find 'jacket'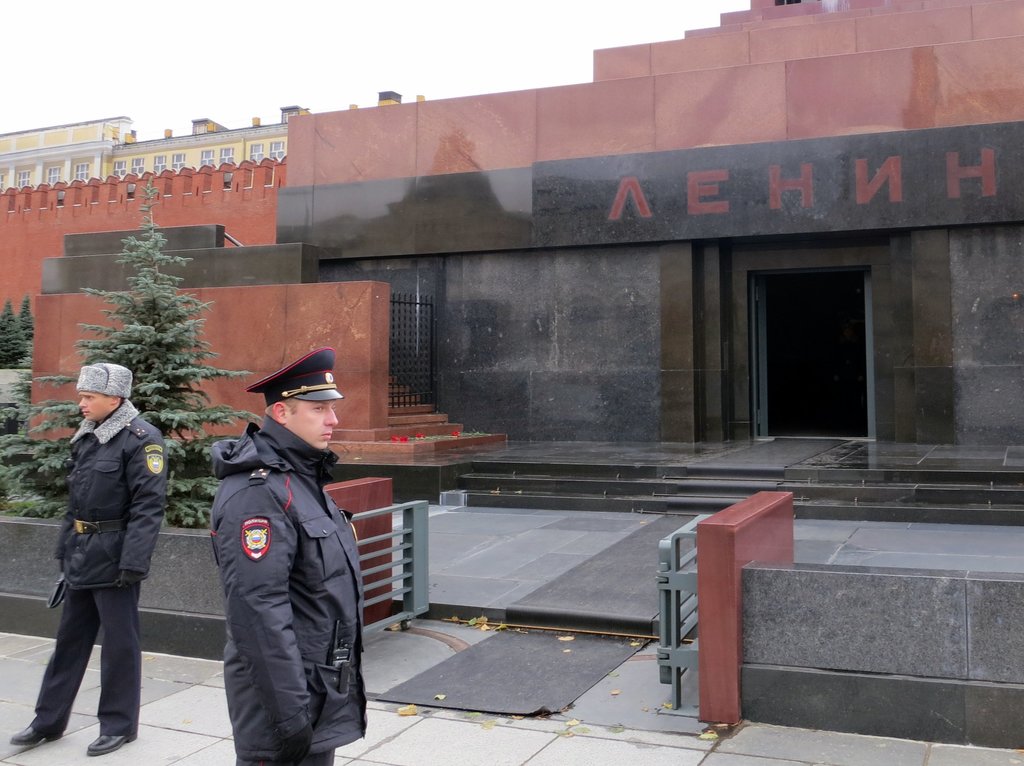
[left=181, top=350, right=369, bottom=744]
